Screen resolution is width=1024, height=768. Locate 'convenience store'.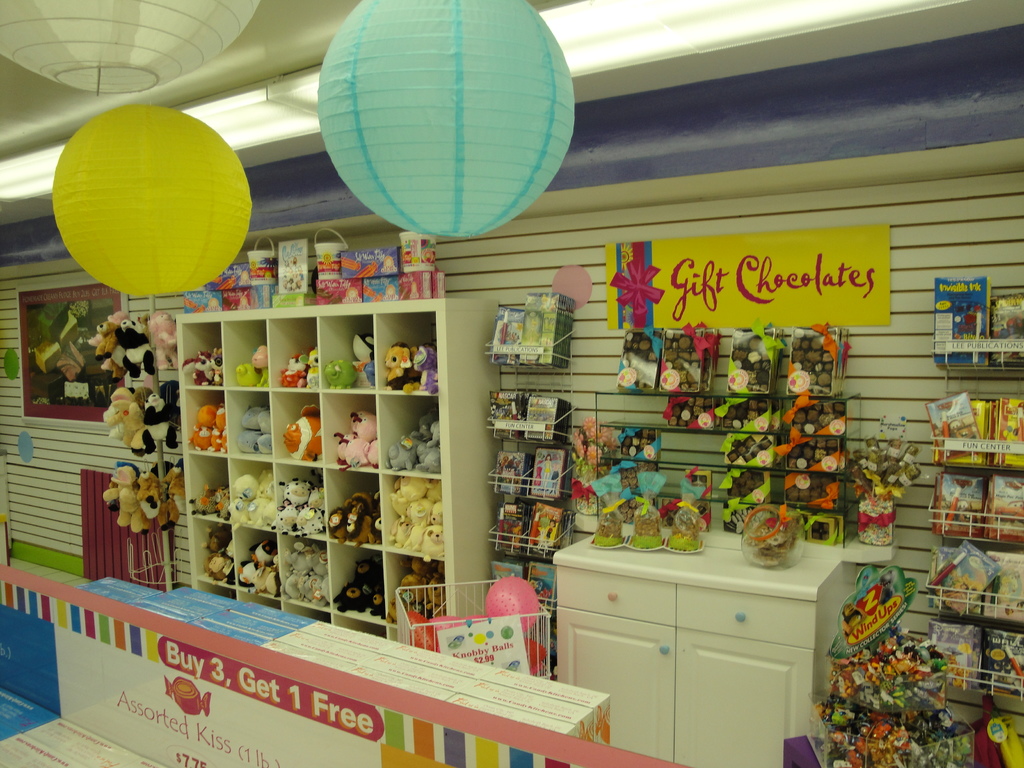
(left=0, top=0, right=1023, bottom=767).
